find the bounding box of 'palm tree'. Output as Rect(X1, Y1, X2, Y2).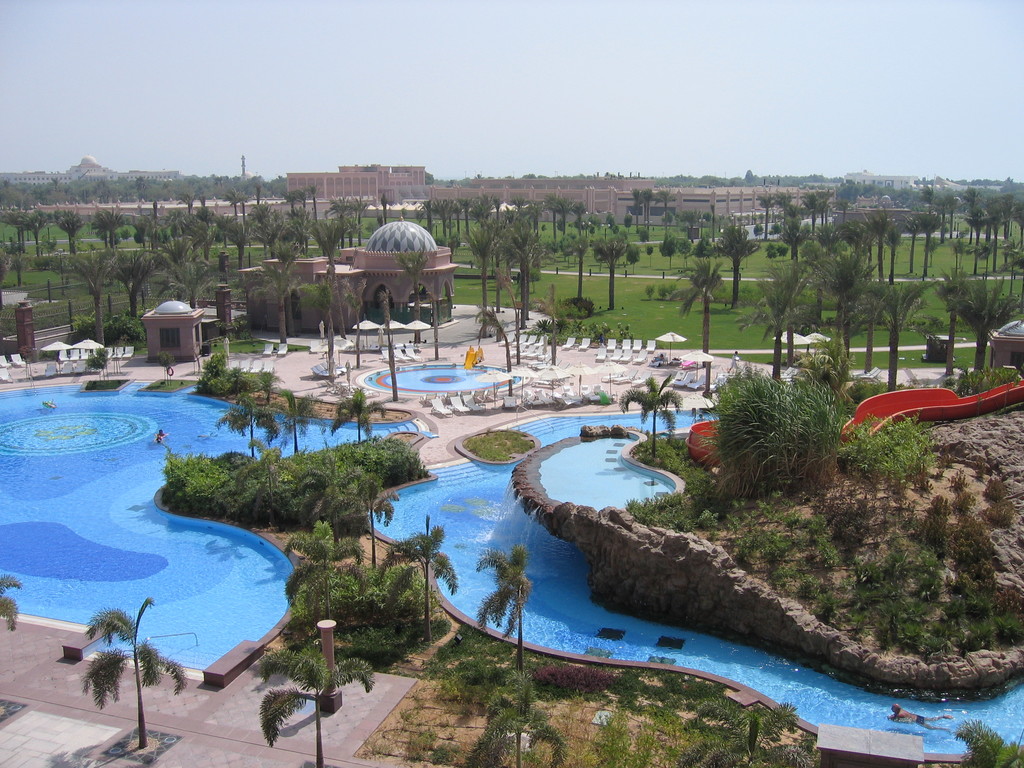
Rect(376, 294, 397, 401).
